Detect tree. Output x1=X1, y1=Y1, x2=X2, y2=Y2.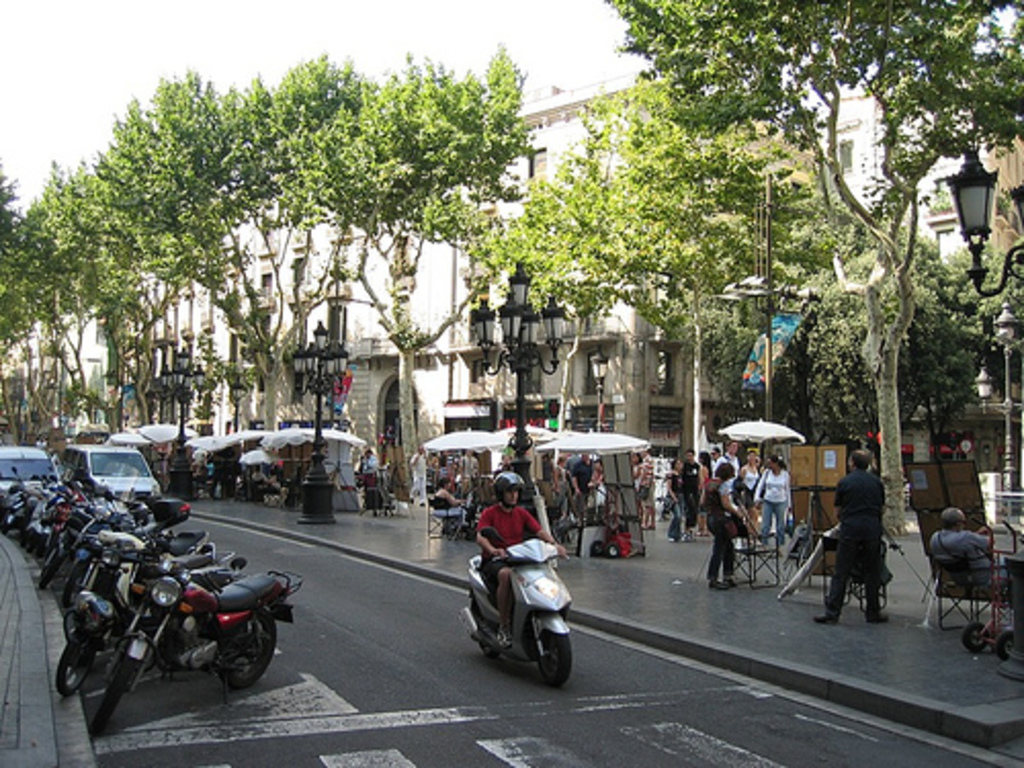
x1=0, y1=170, x2=66, y2=426.
